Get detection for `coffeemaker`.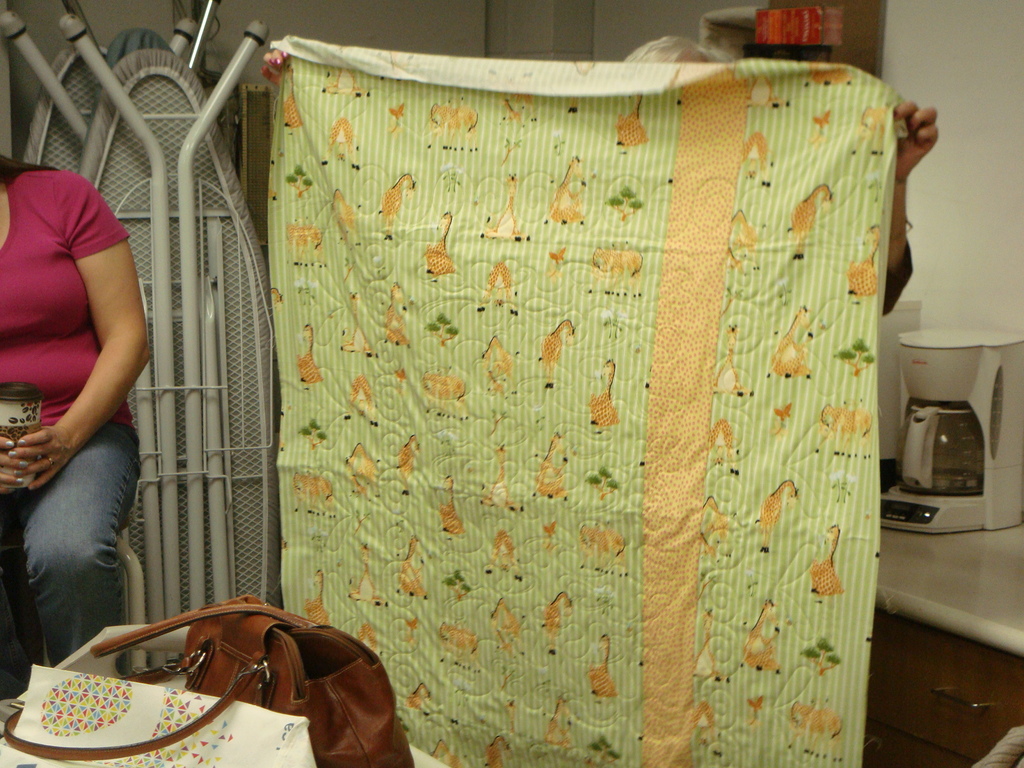
Detection: 879:325:1021:537.
